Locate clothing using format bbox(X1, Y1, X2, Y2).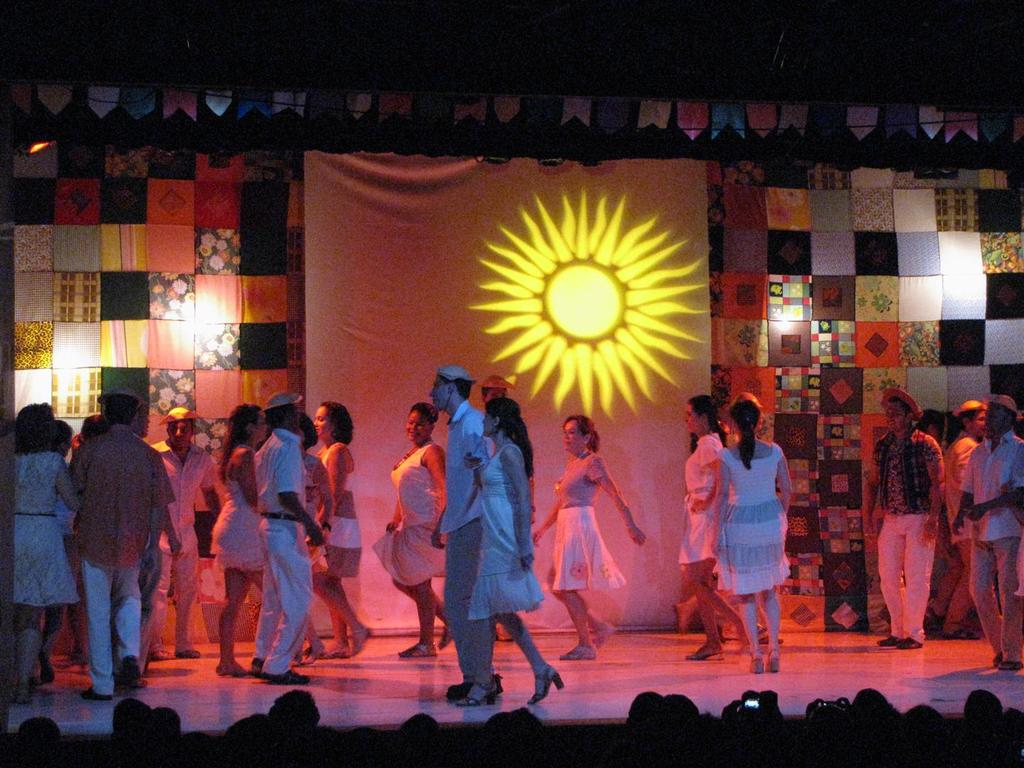
bbox(468, 439, 546, 622).
